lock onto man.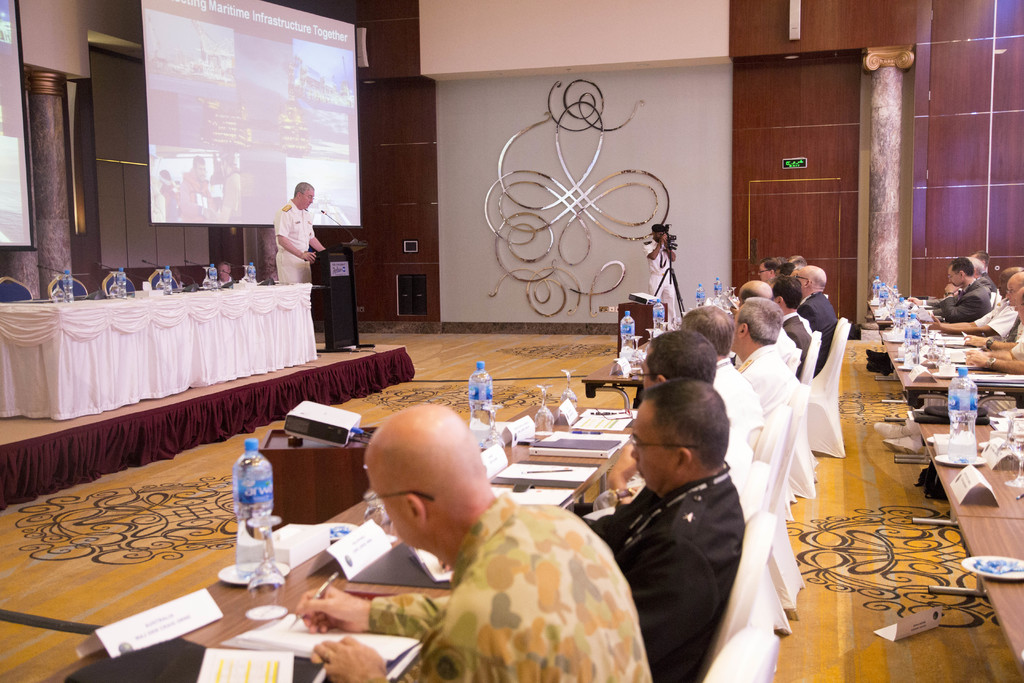
Locked: Rect(729, 279, 796, 379).
